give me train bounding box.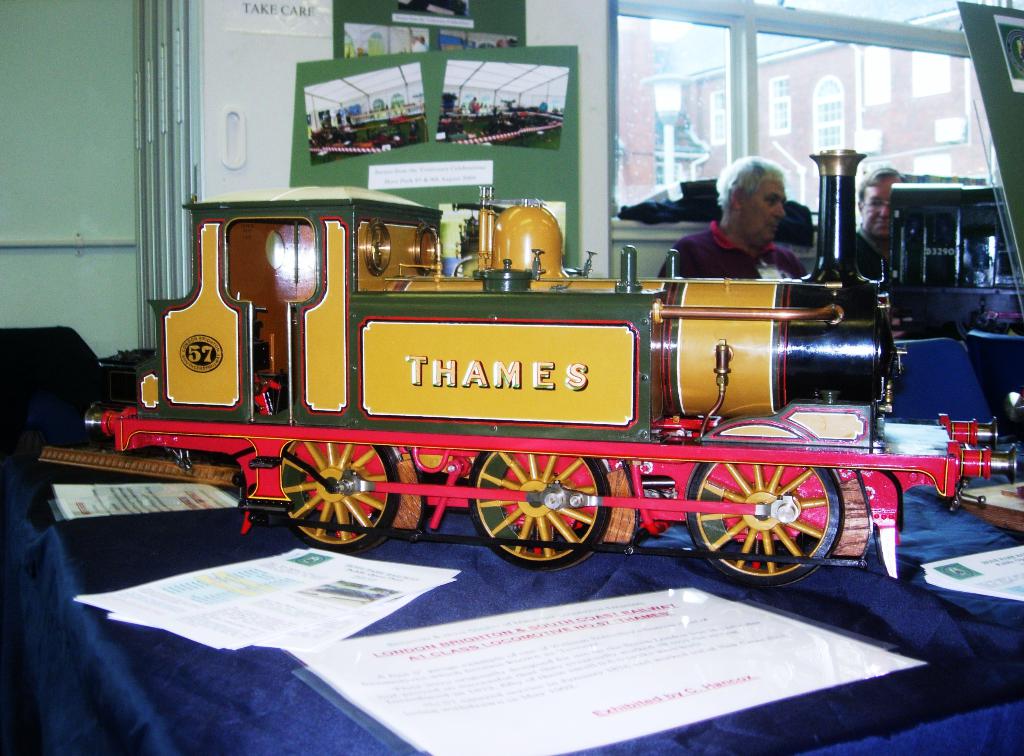
[84,147,1020,589].
